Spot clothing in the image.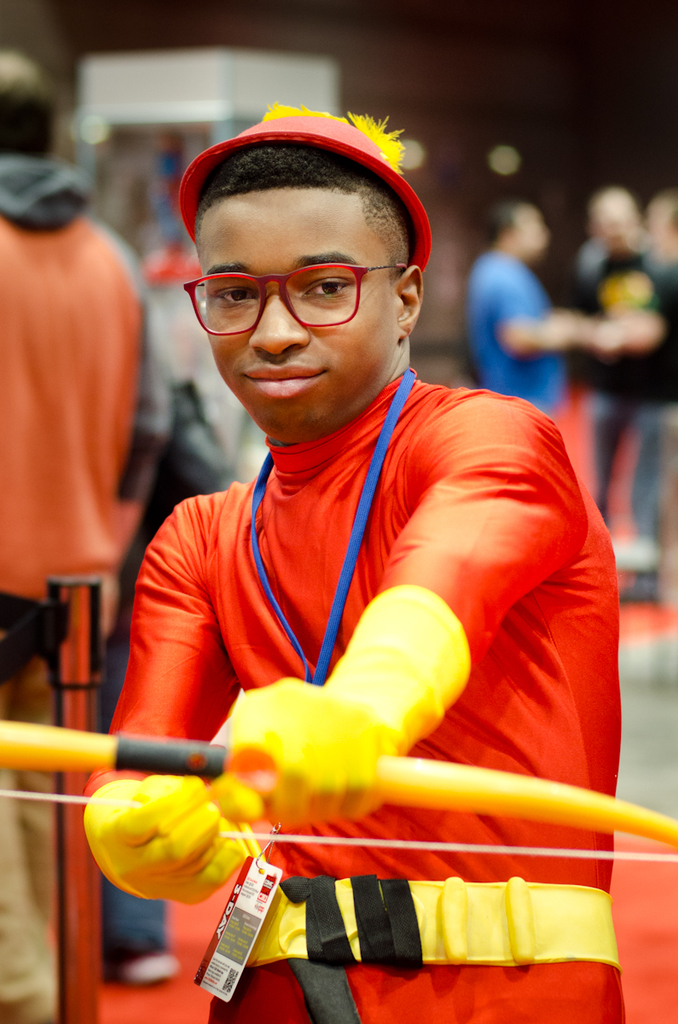
clothing found at 86/367/622/880.
